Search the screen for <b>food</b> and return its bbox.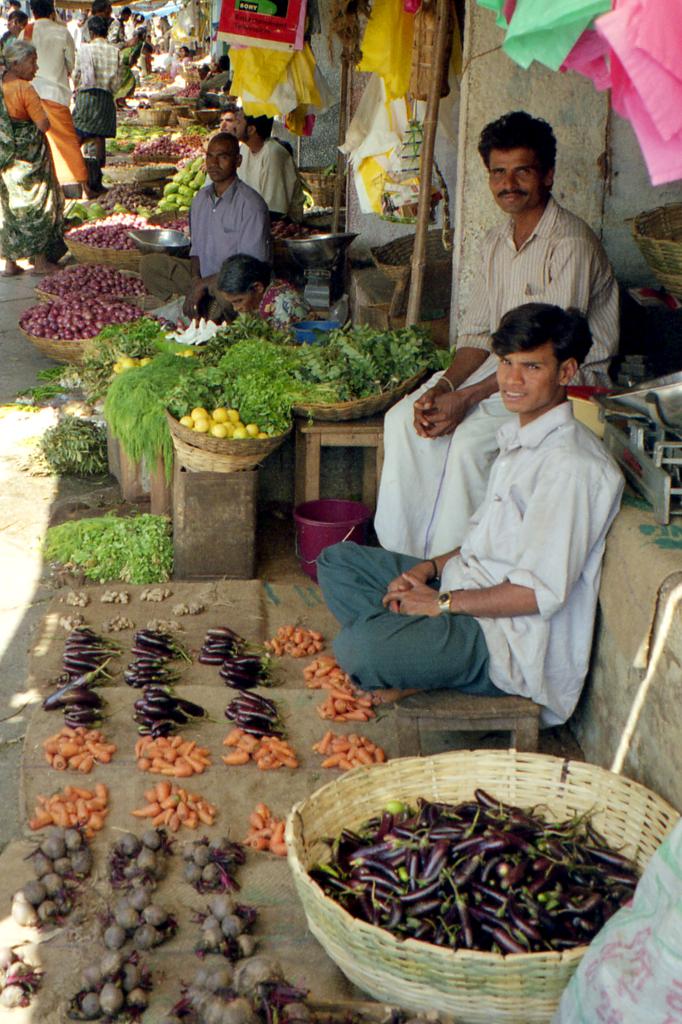
Found: 57, 624, 122, 689.
